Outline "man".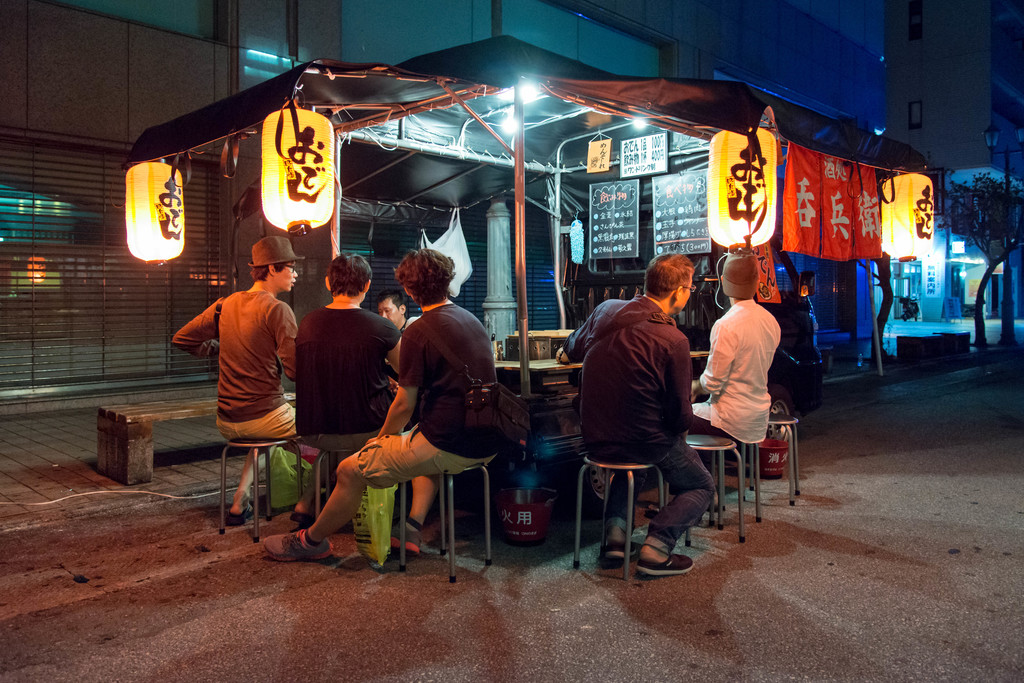
Outline: rect(377, 291, 416, 331).
